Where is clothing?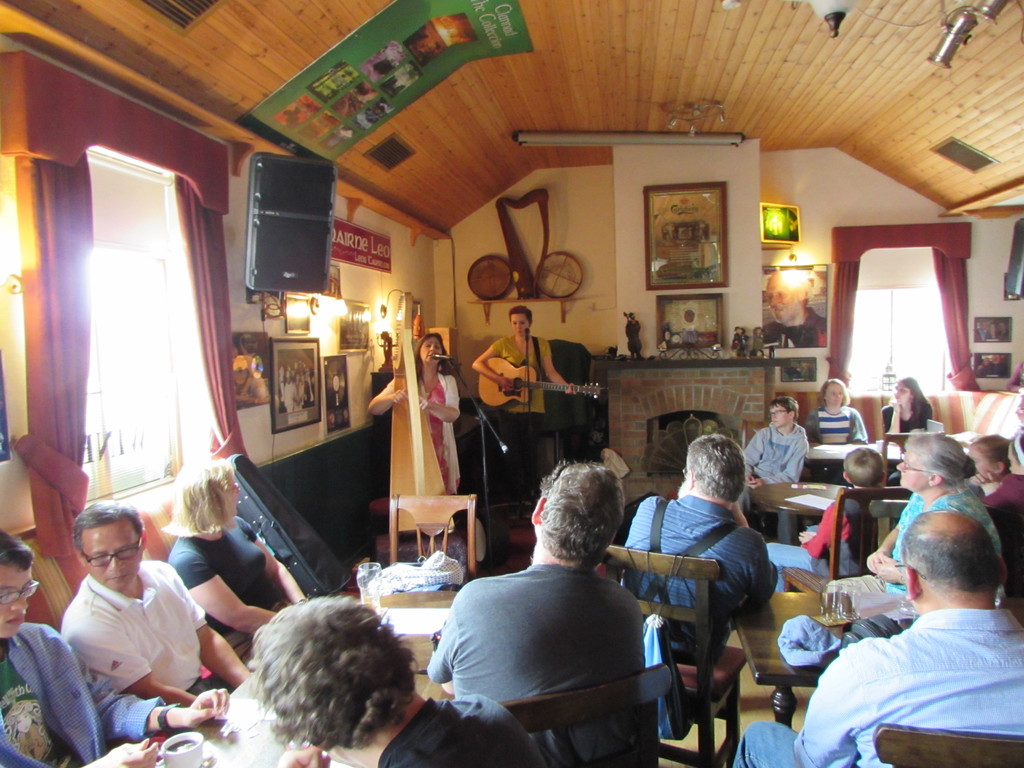
762/305/826/345.
